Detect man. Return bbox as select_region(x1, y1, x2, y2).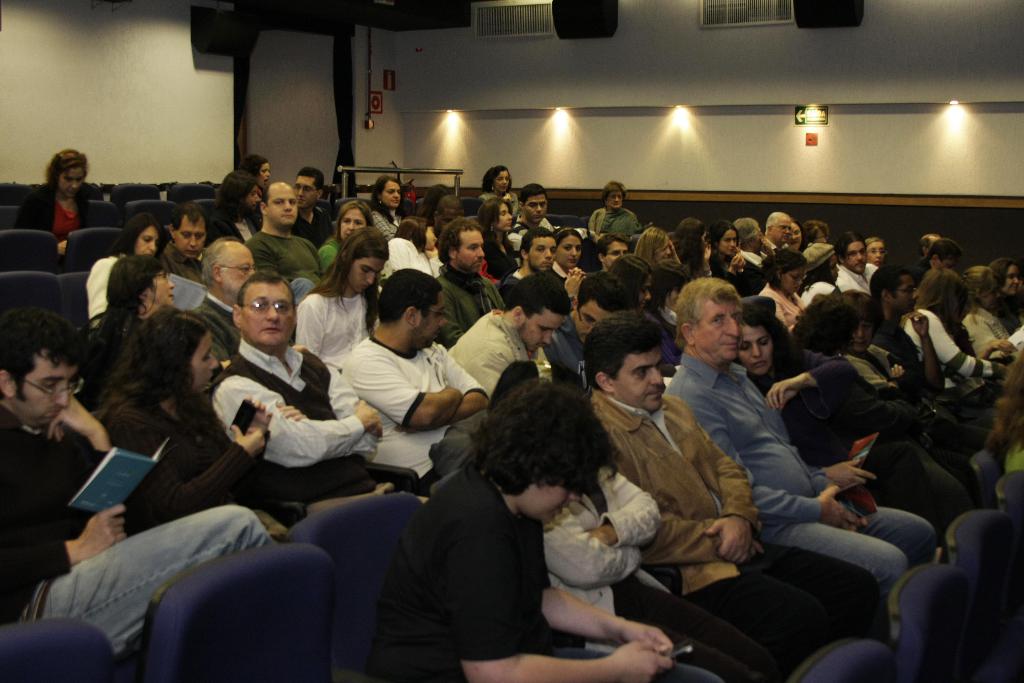
select_region(207, 270, 417, 498).
